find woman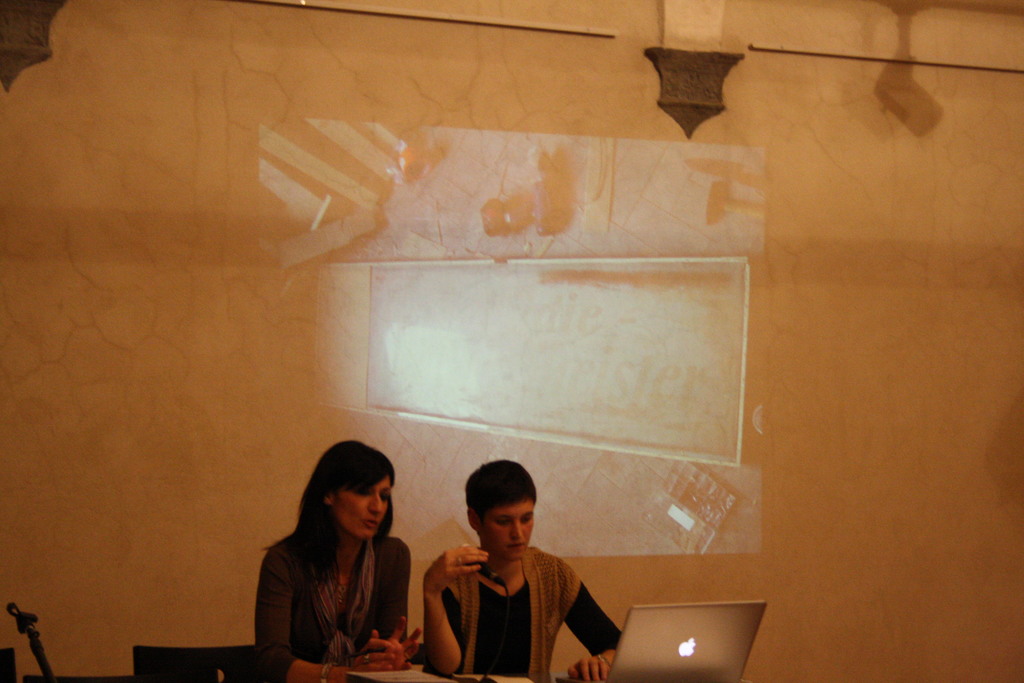
[x1=403, y1=463, x2=604, y2=677]
